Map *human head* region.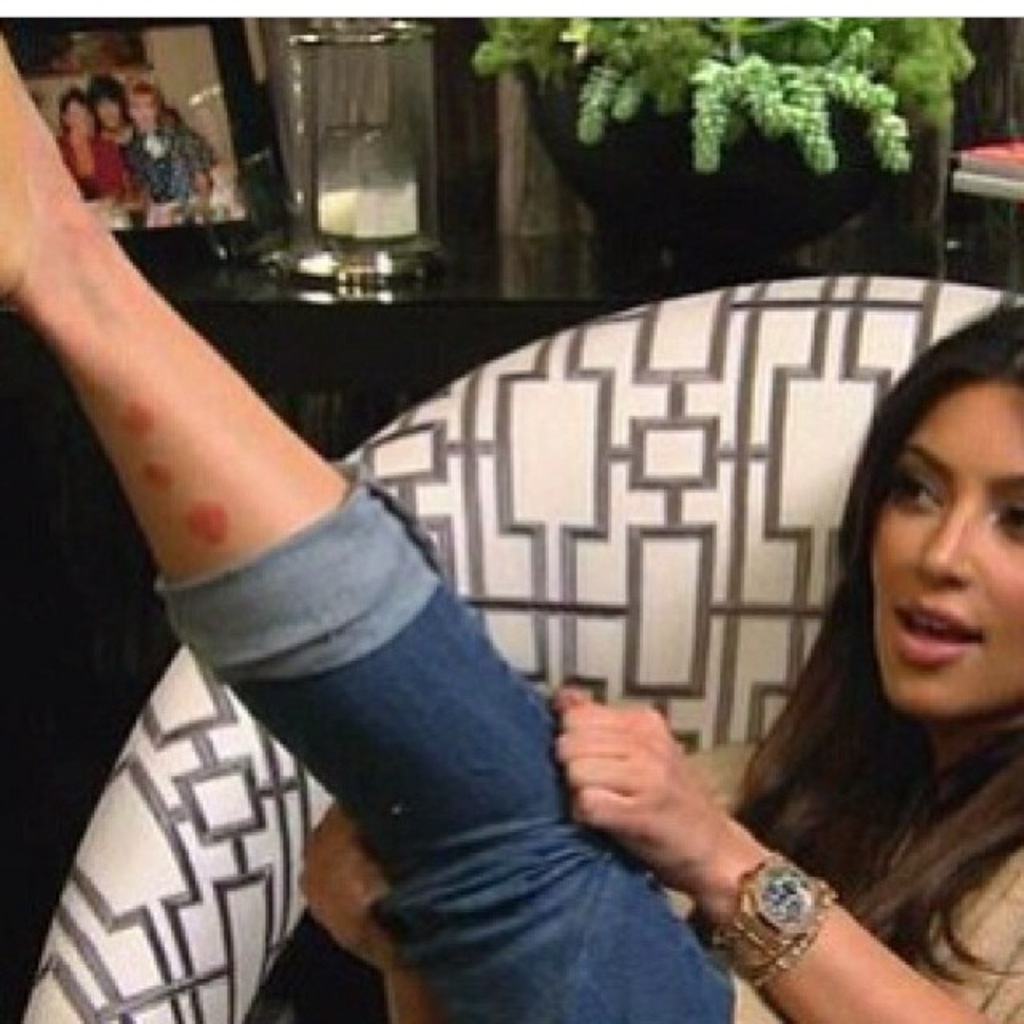
Mapped to crop(59, 85, 91, 131).
